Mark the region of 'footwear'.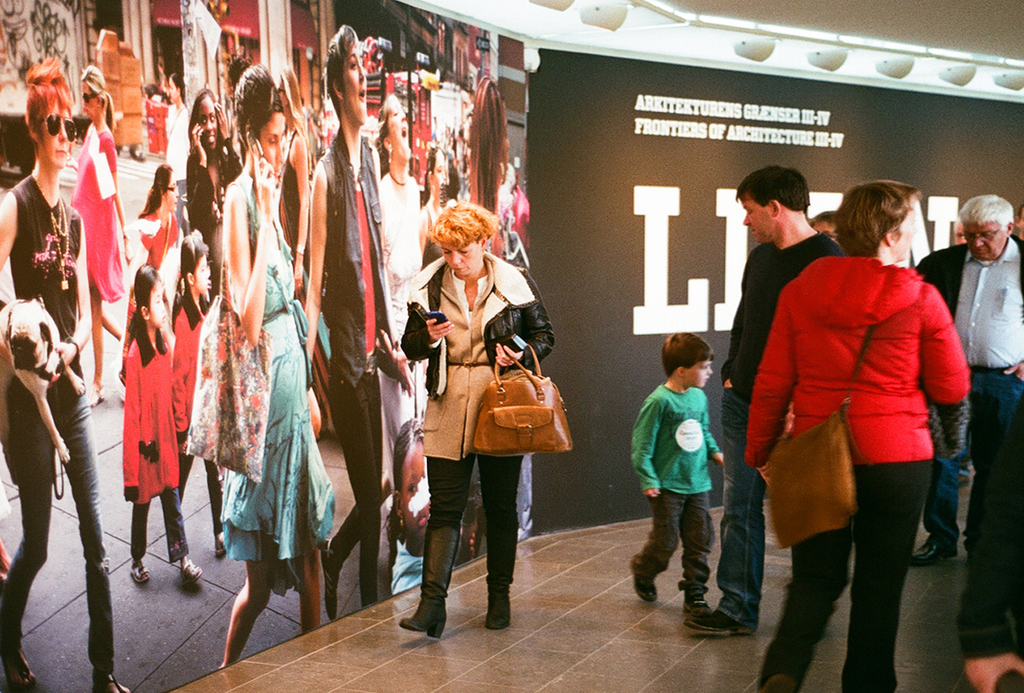
Region: <box>622,556,661,608</box>.
